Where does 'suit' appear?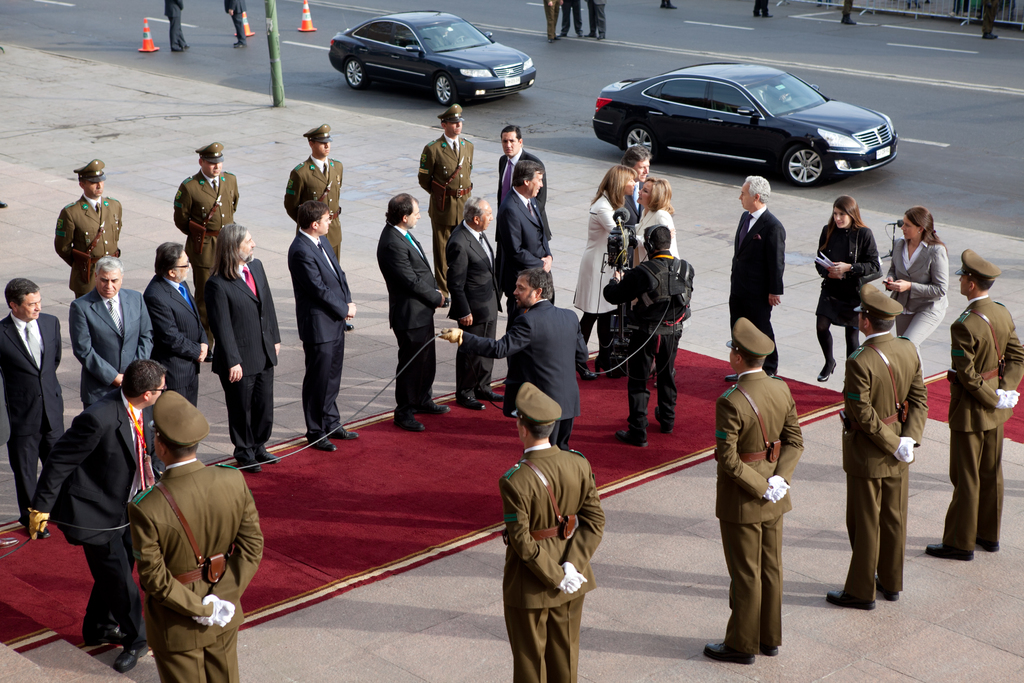
Appears at [left=937, top=297, right=1023, bottom=552].
